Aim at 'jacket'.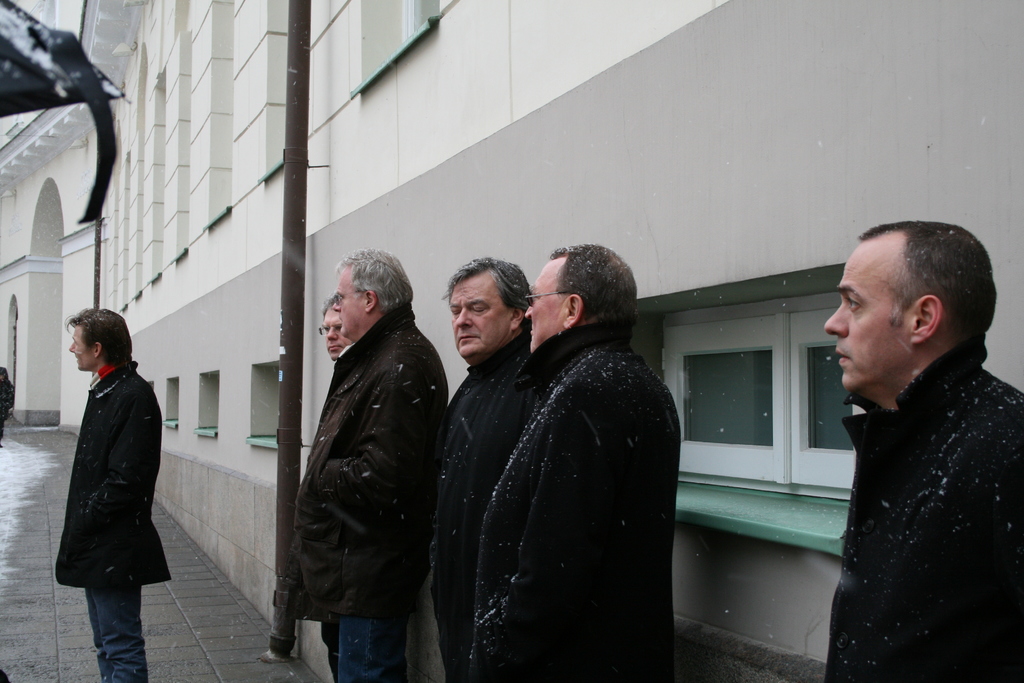
Aimed at [276, 292, 452, 668].
